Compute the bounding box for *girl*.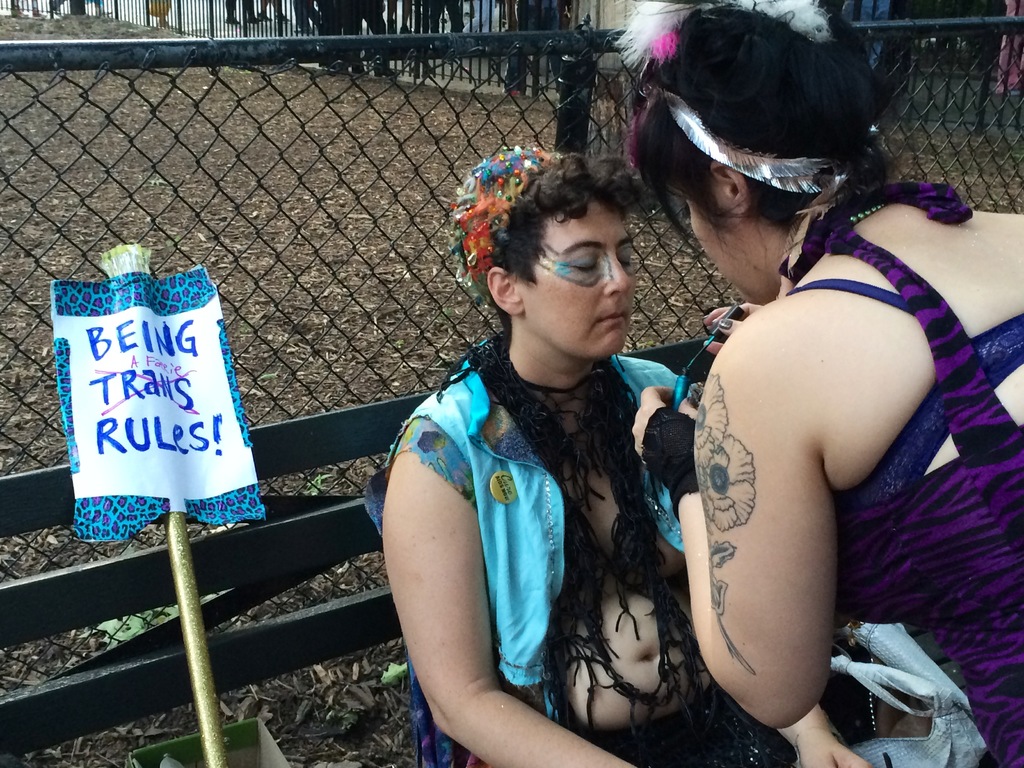
634:0:1023:767.
